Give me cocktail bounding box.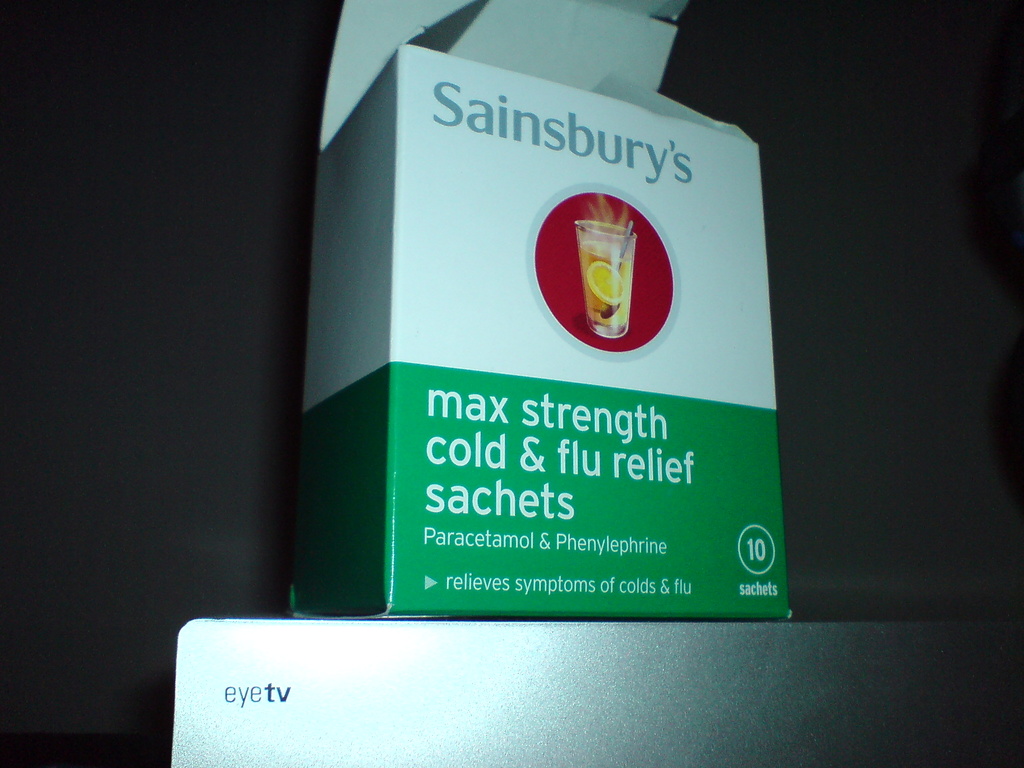
x1=573, y1=222, x2=641, y2=336.
